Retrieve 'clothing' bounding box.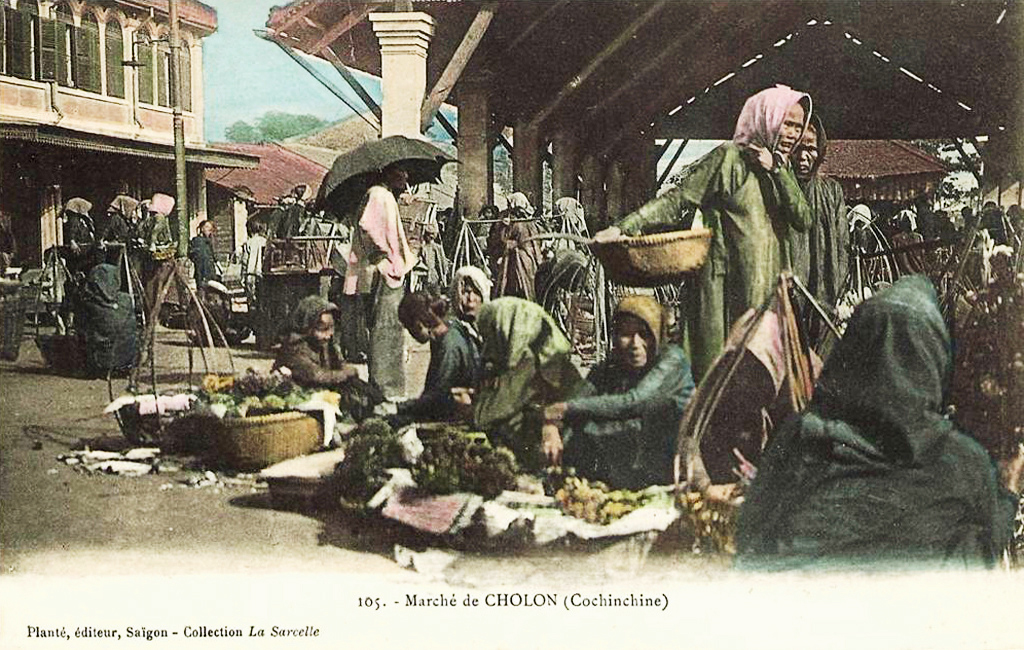
Bounding box: {"left": 485, "top": 215, "right": 546, "bottom": 290}.
